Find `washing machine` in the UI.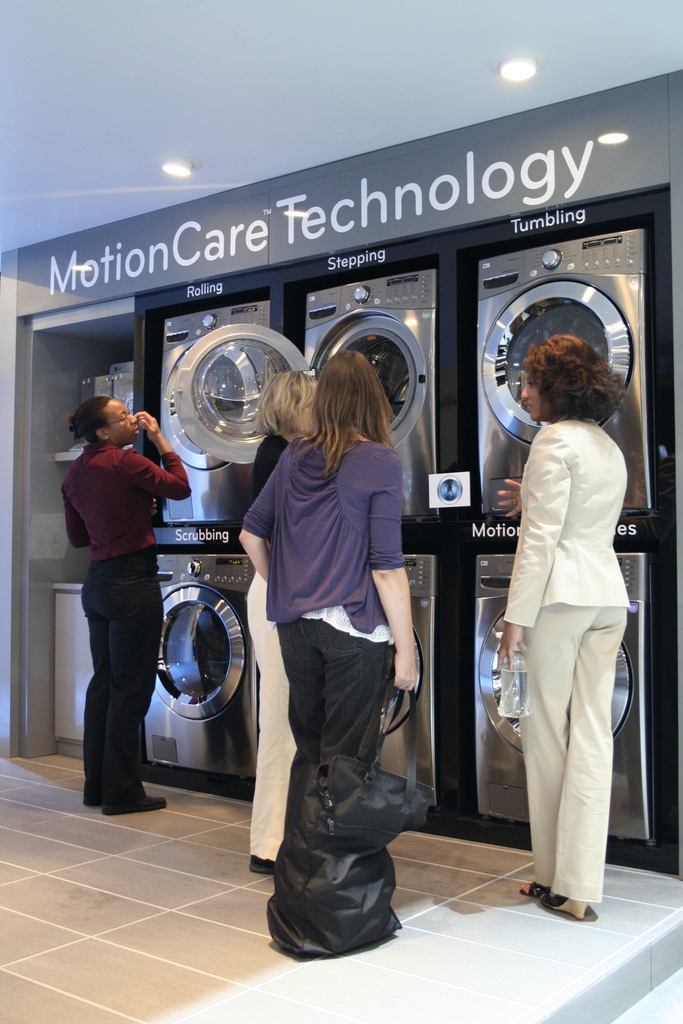
UI element at {"left": 447, "top": 225, "right": 657, "bottom": 517}.
